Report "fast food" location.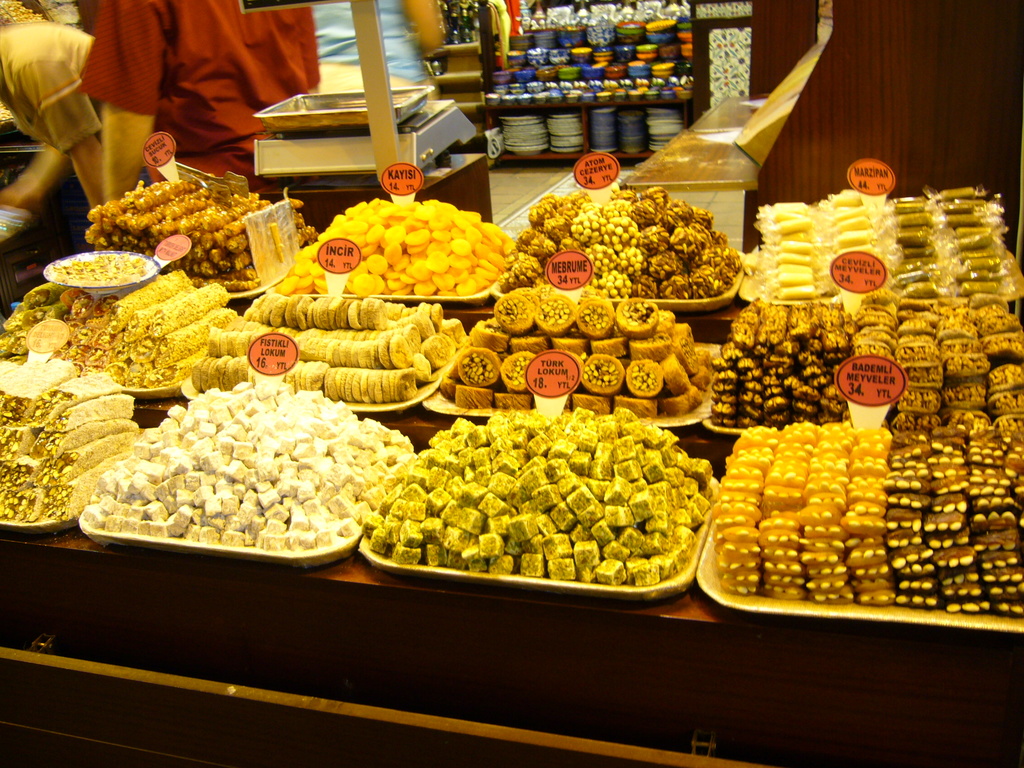
Report: {"x1": 373, "y1": 390, "x2": 710, "y2": 616}.
